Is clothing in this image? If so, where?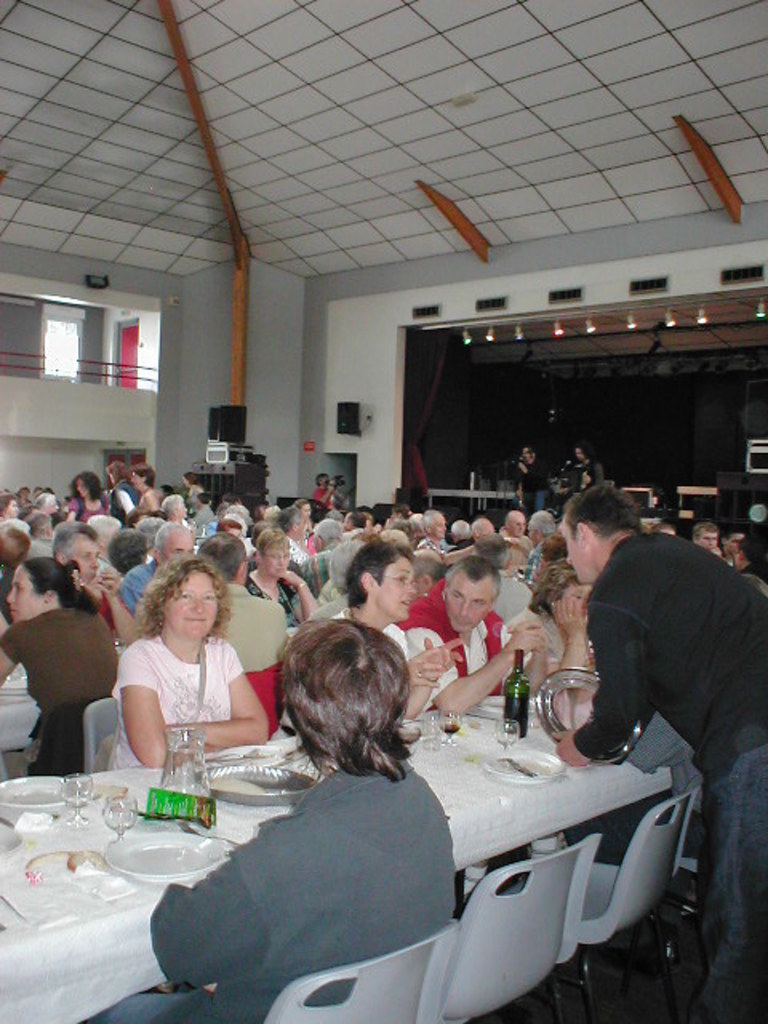
Yes, at (216,574,296,741).
